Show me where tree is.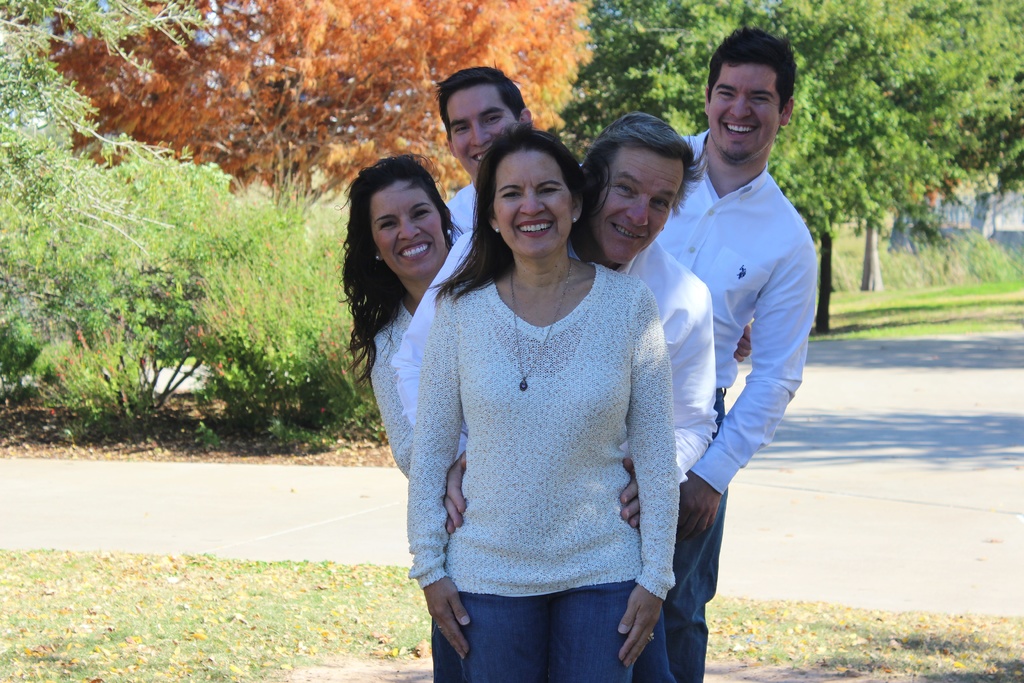
tree is at <region>38, 0, 613, 231</region>.
